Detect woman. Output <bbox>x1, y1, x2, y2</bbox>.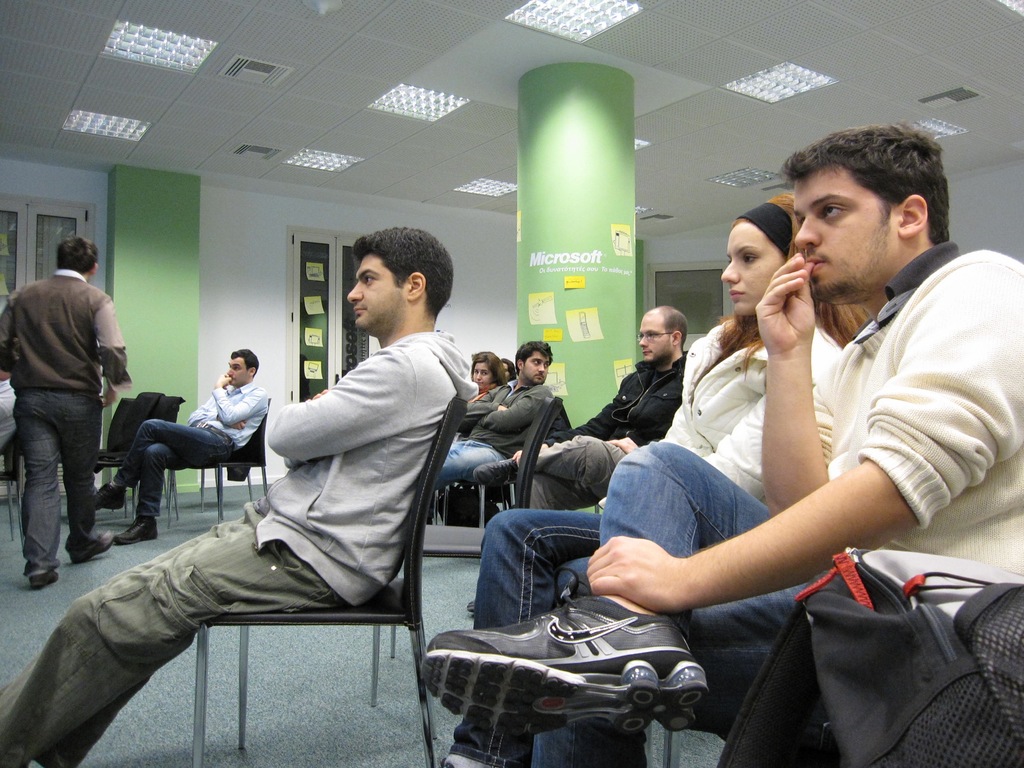
<bbox>458, 353, 506, 431</bbox>.
